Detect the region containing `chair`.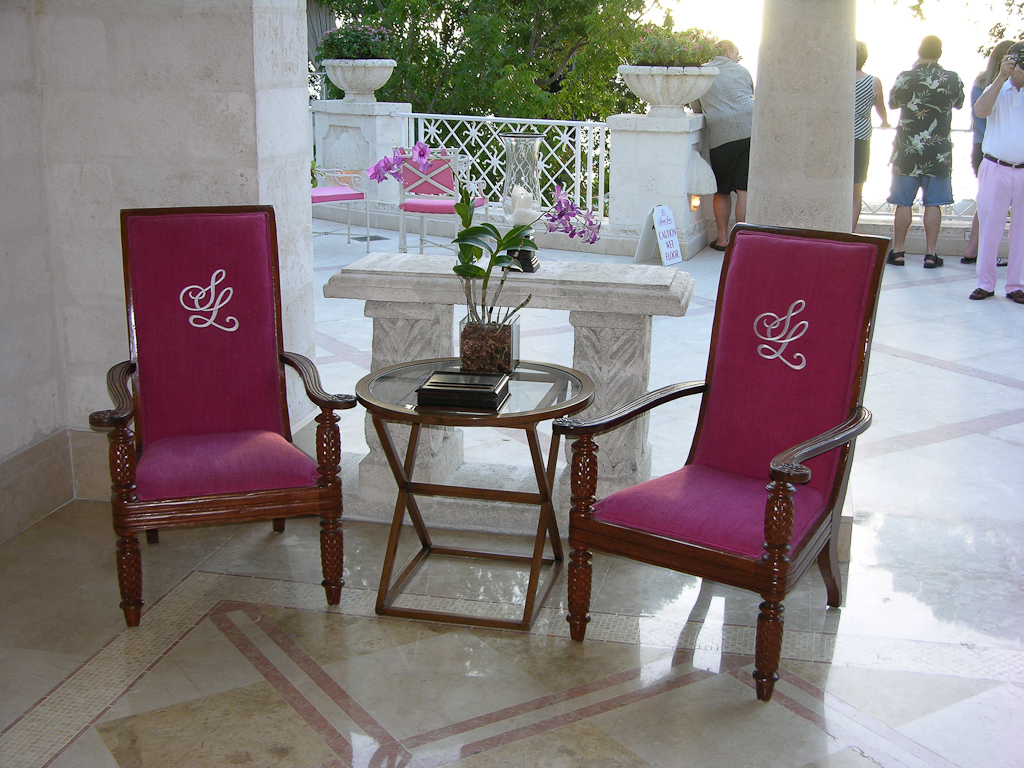
box=[90, 202, 365, 628].
